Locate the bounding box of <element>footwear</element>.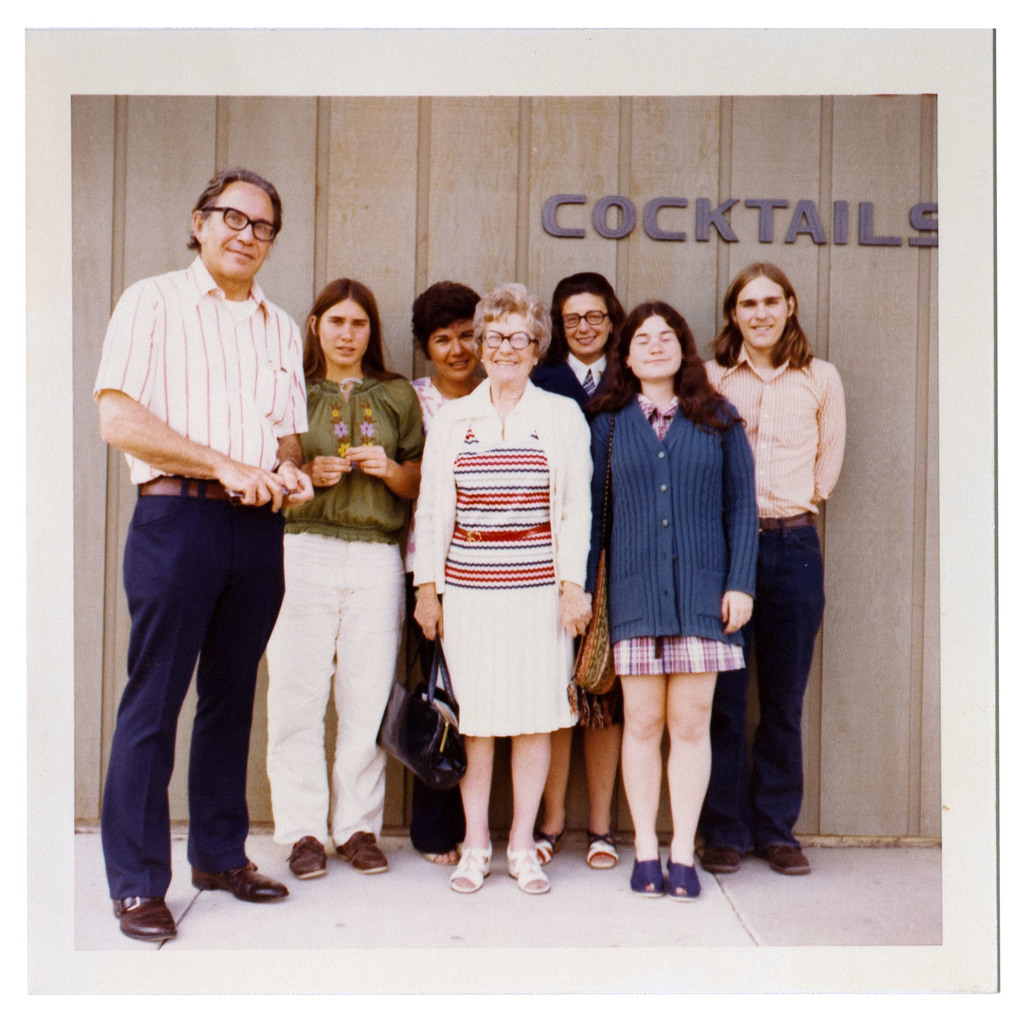
Bounding box: <region>667, 859, 703, 902</region>.
